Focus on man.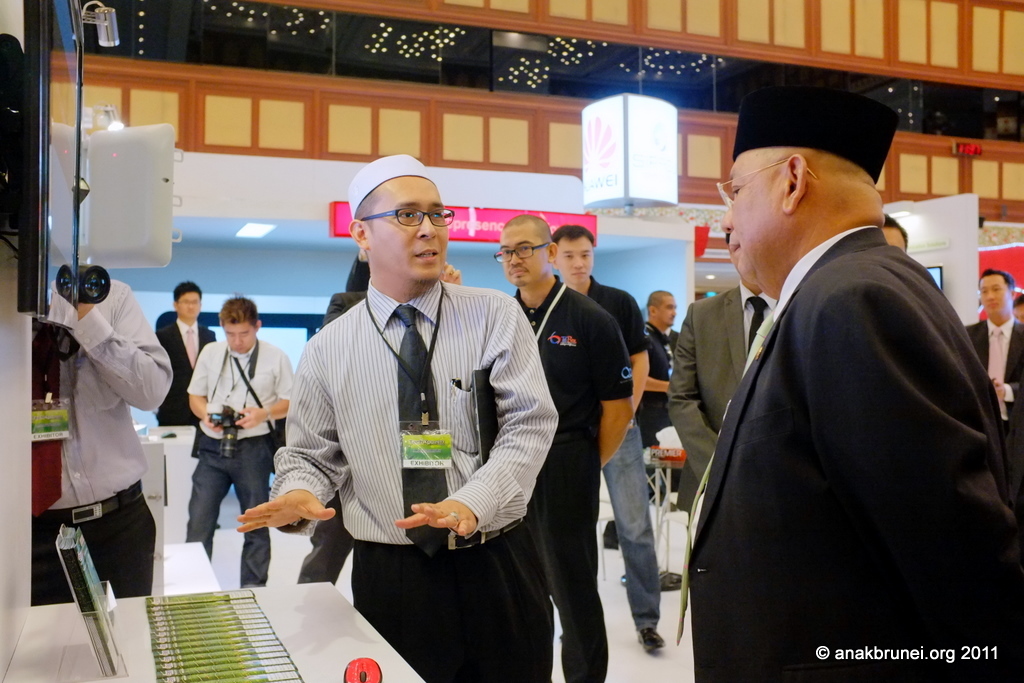
Focused at x1=182 y1=297 x2=293 y2=590.
